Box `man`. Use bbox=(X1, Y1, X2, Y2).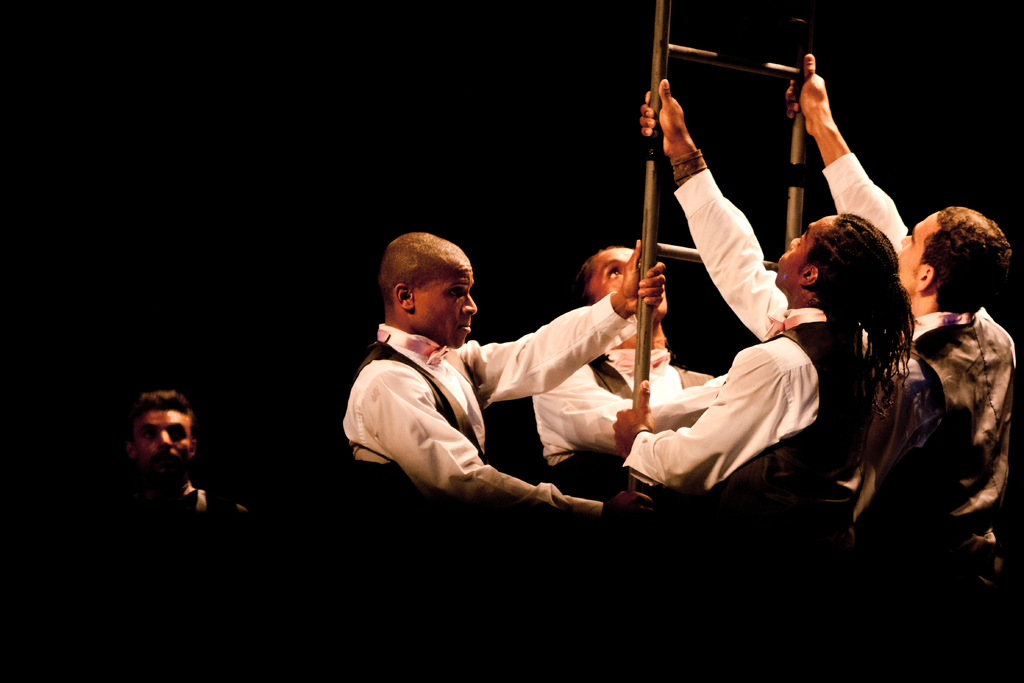
bbox=(786, 49, 1013, 670).
